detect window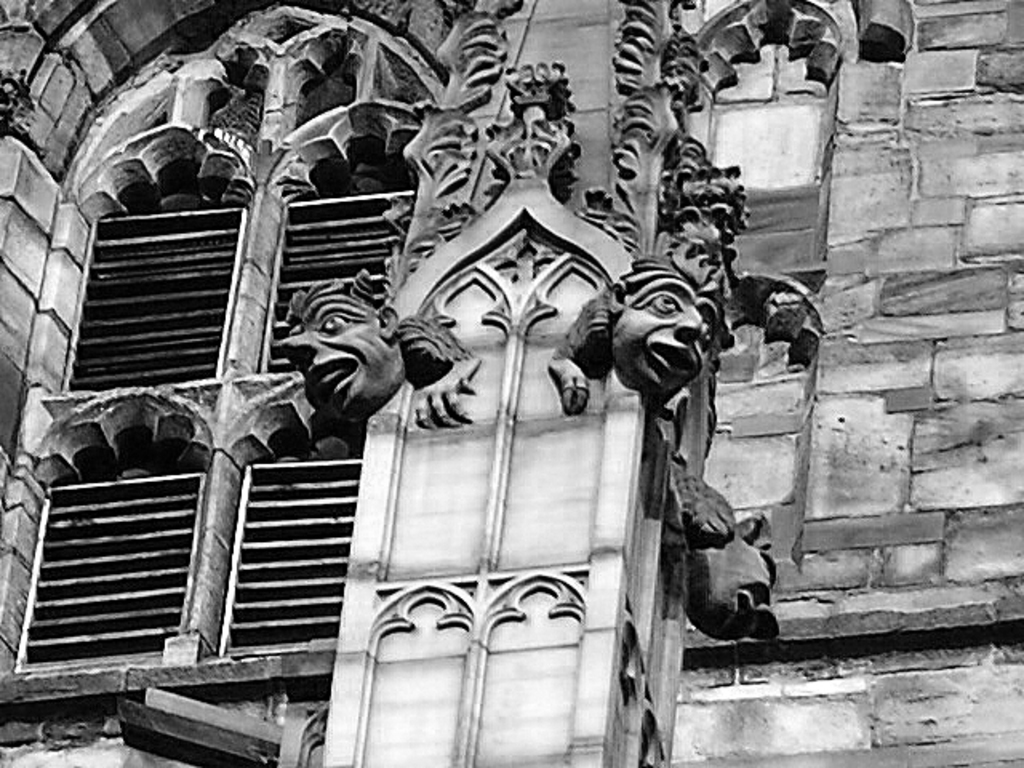
259:186:429:370
